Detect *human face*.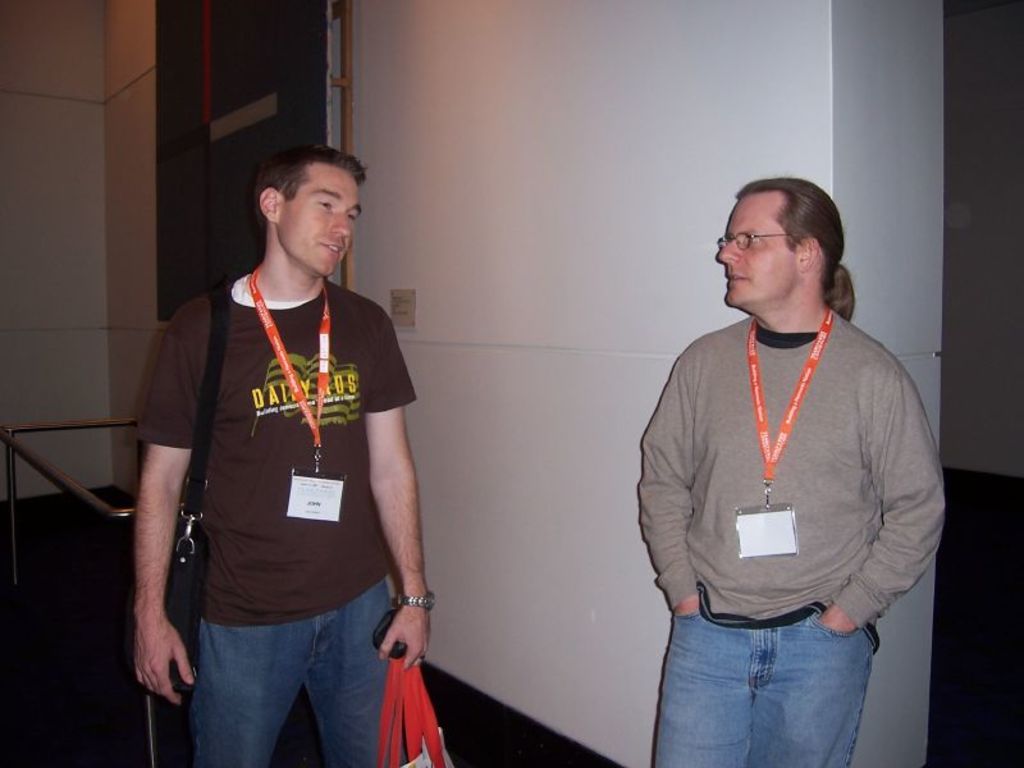
Detected at l=278, t=166, r=358, b=278.
